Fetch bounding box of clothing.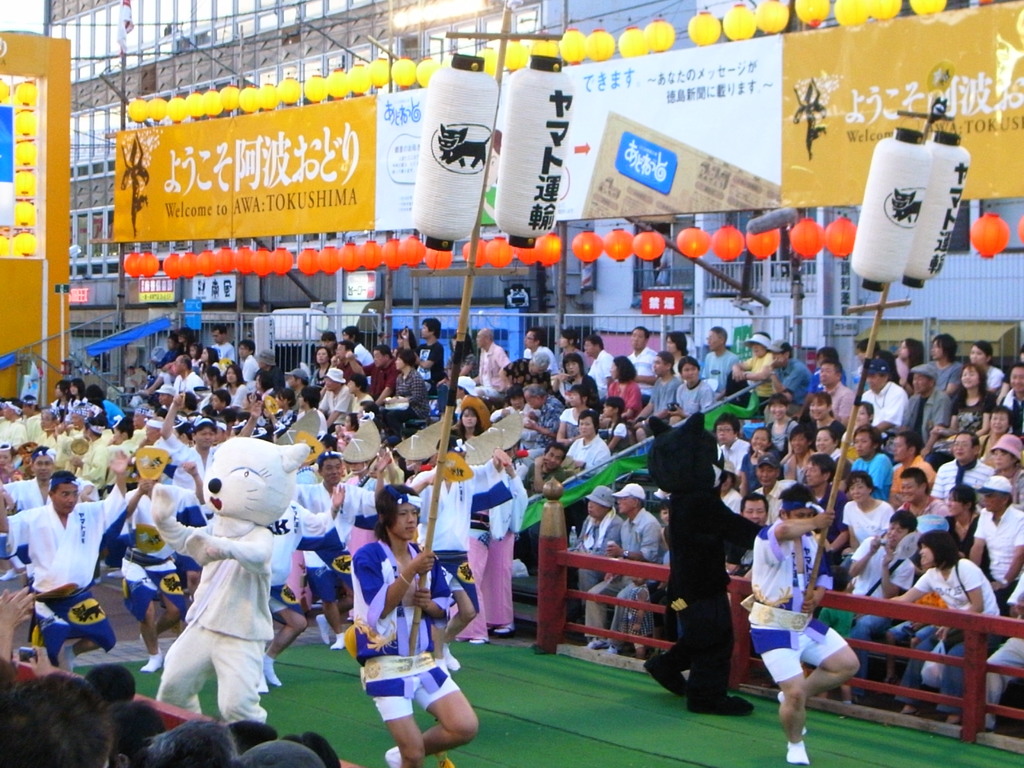
Bbox: pyautogui.locateOnScreen(110, 433, 136, 468).
